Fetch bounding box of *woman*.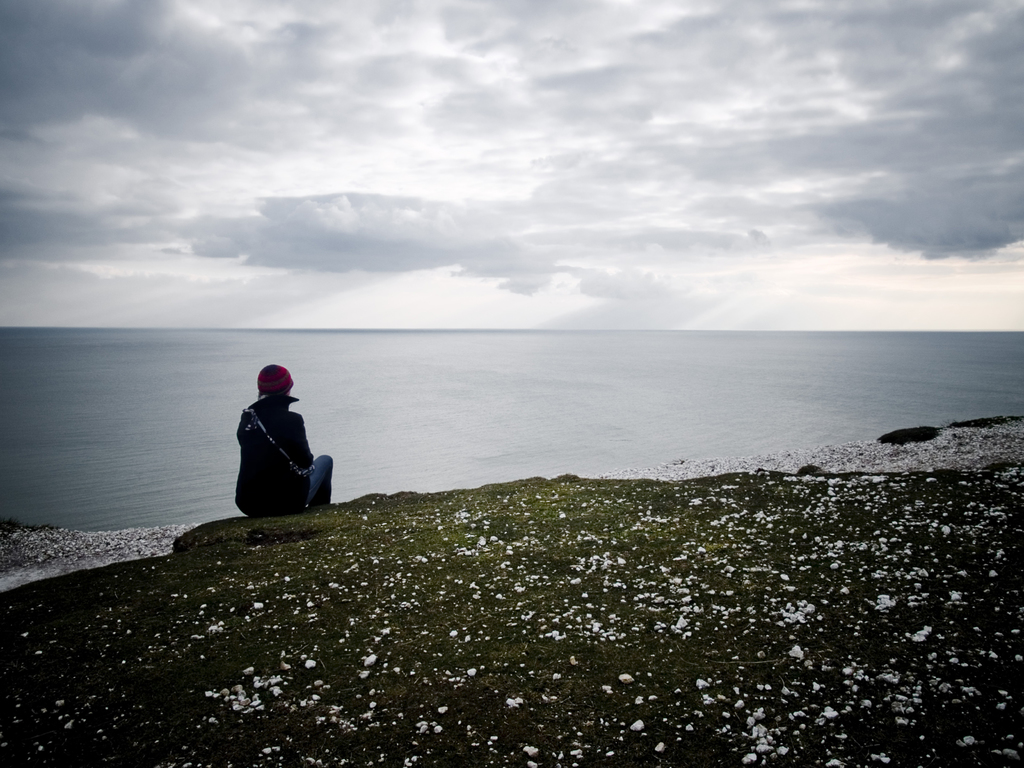
Bbox: bbox=(219, 366, 330, 529).
